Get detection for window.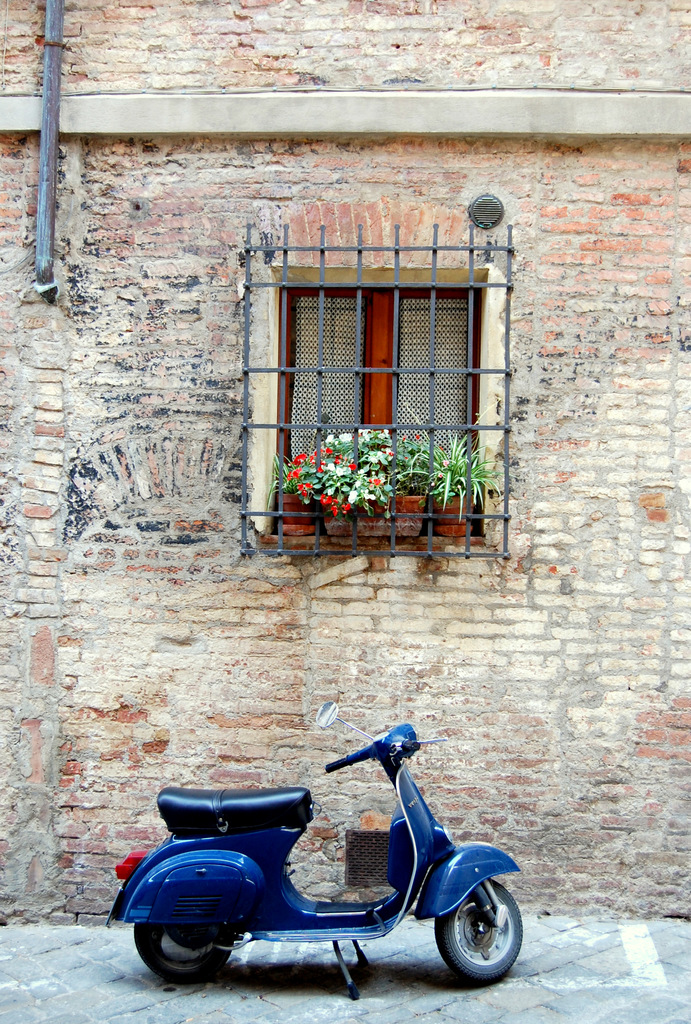
Detection: (x1=281, y1=204, x2=503, y2=527).
